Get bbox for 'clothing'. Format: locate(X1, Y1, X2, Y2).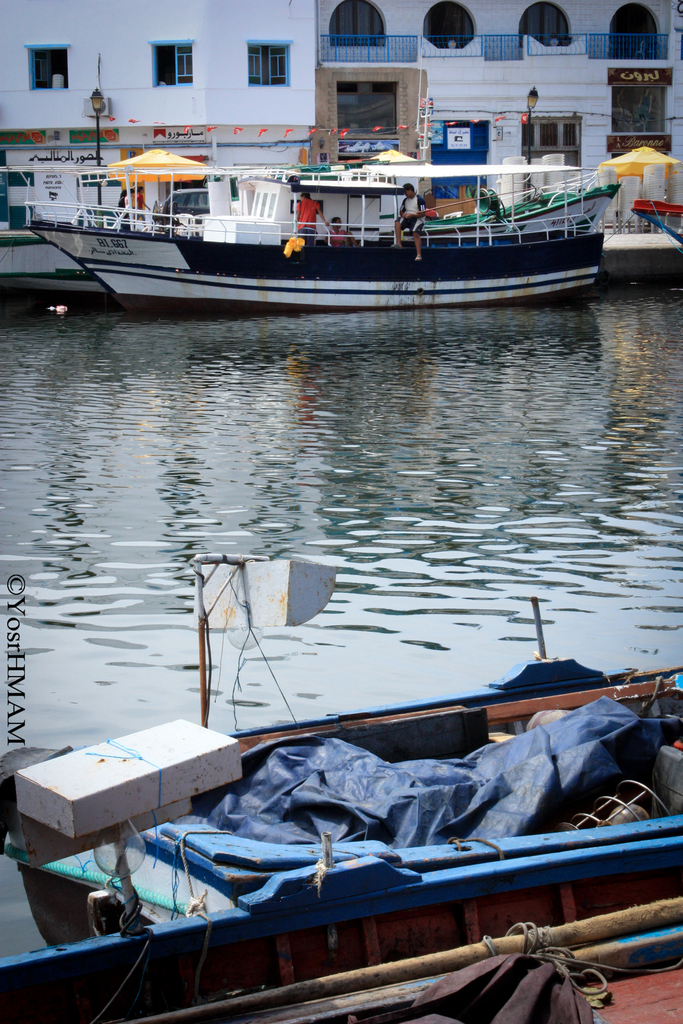
locate(327, 228, 349, 246).
